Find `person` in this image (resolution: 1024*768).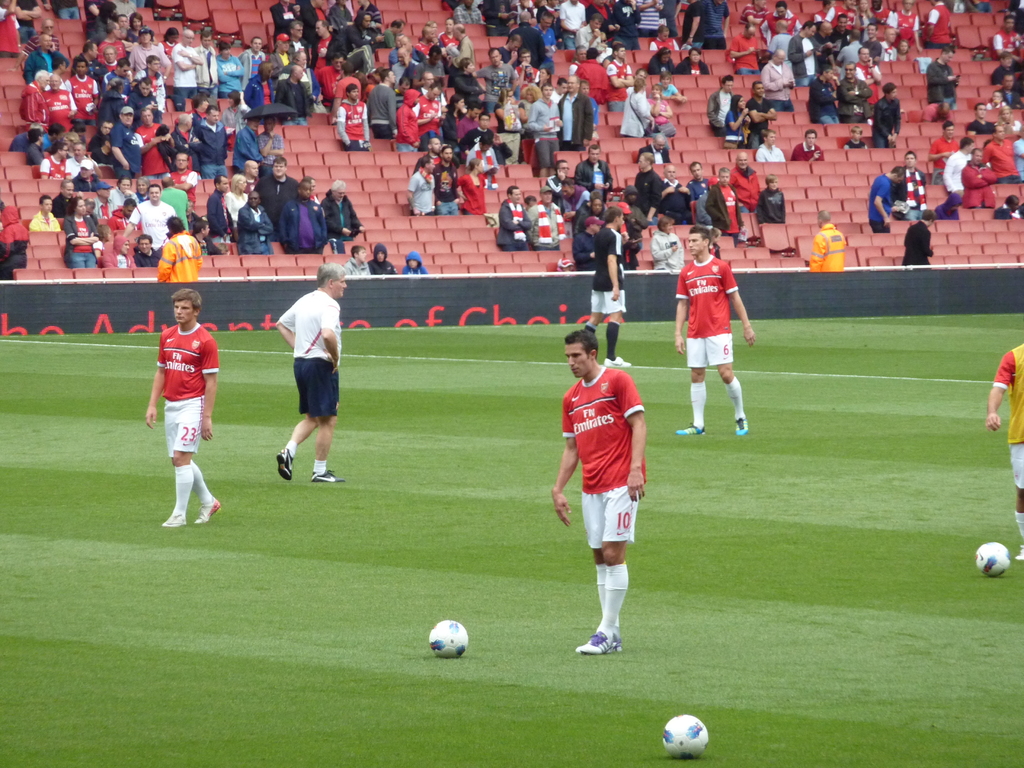
[367,243,398,275].
